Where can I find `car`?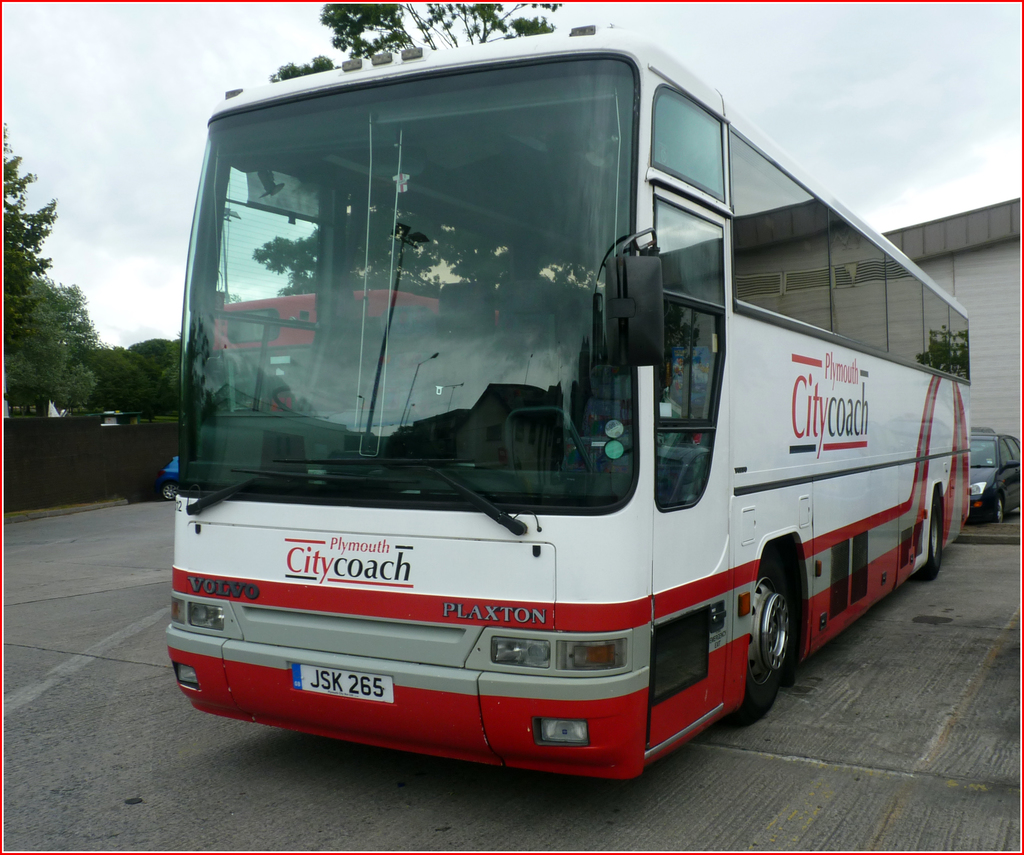
You can find it at 963, 431, 1021, 523.
